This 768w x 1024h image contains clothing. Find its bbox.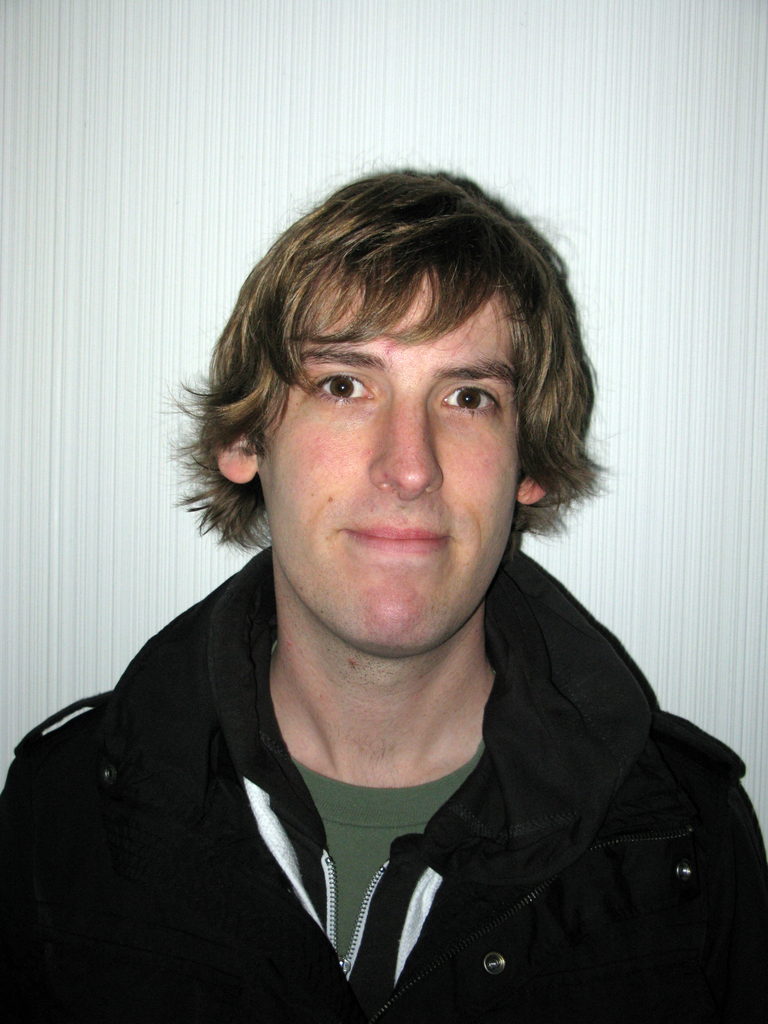
bbox=[42, 453, 704, 1023].
